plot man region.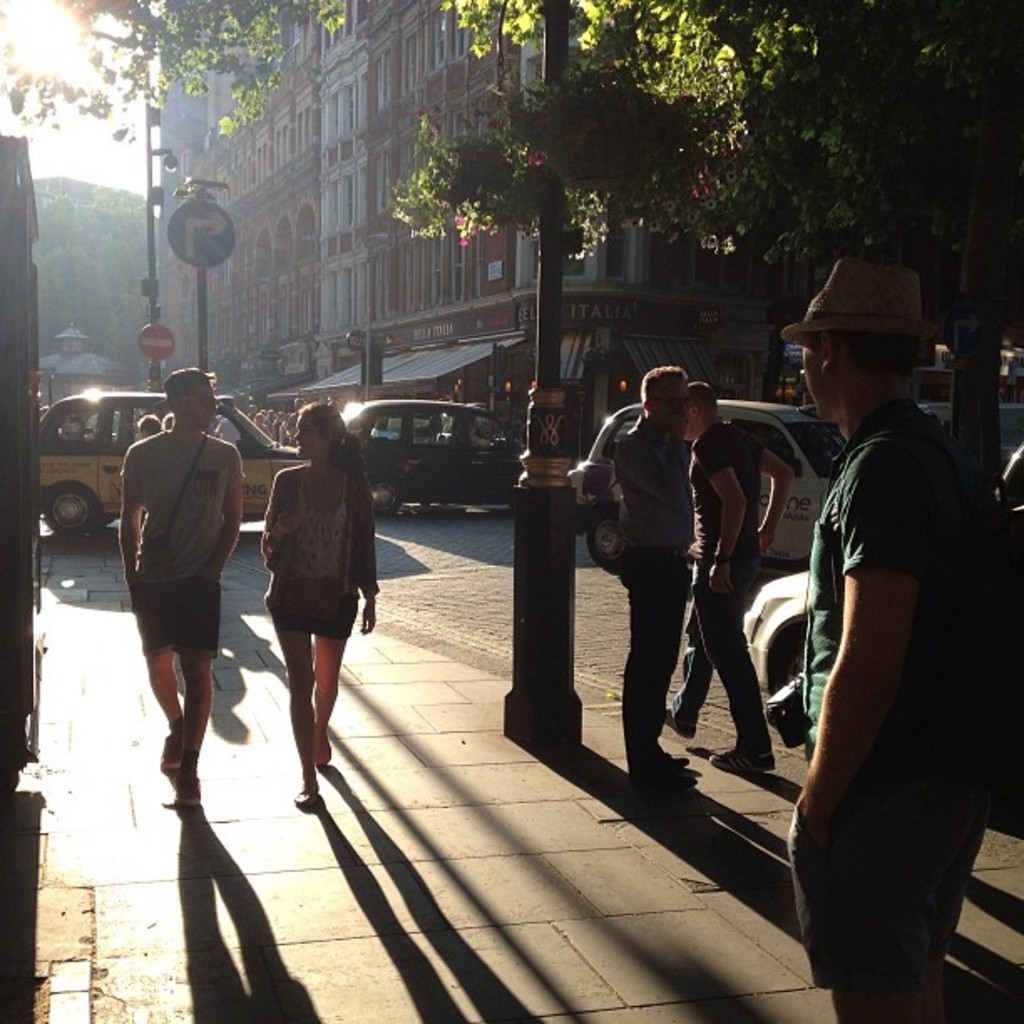
Plotted at 658/383/796/778.
